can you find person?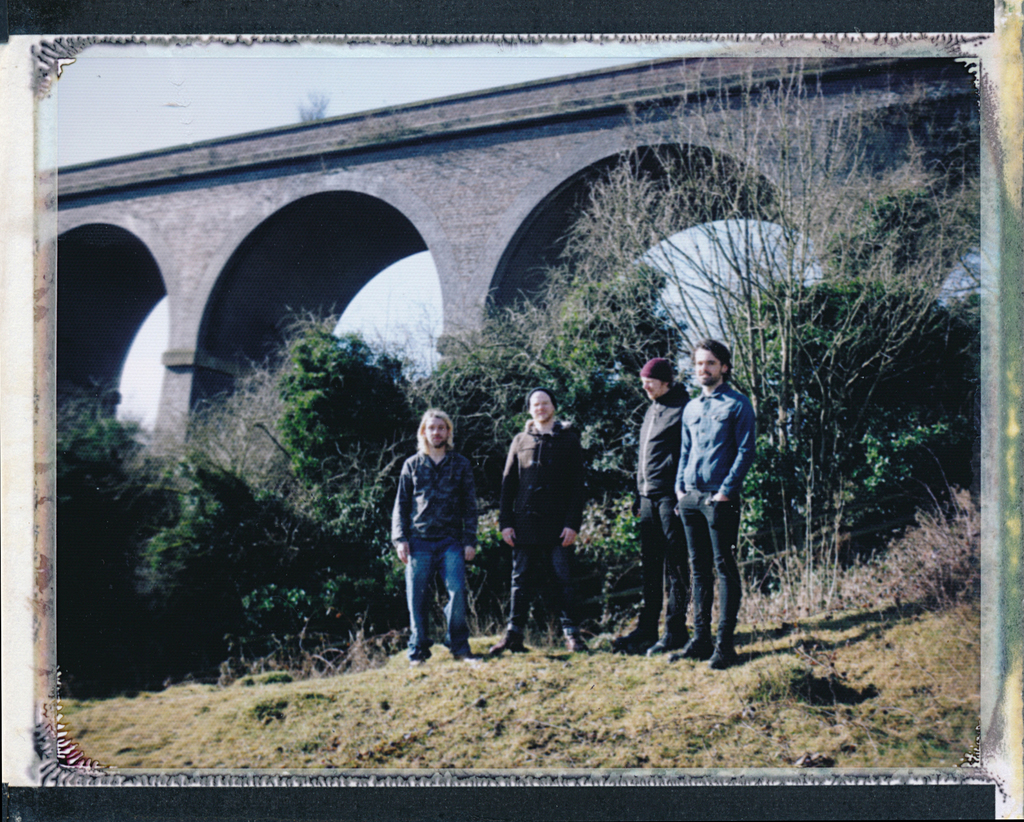
Yes, bounding box: <box>385,386,479,668</box>.
